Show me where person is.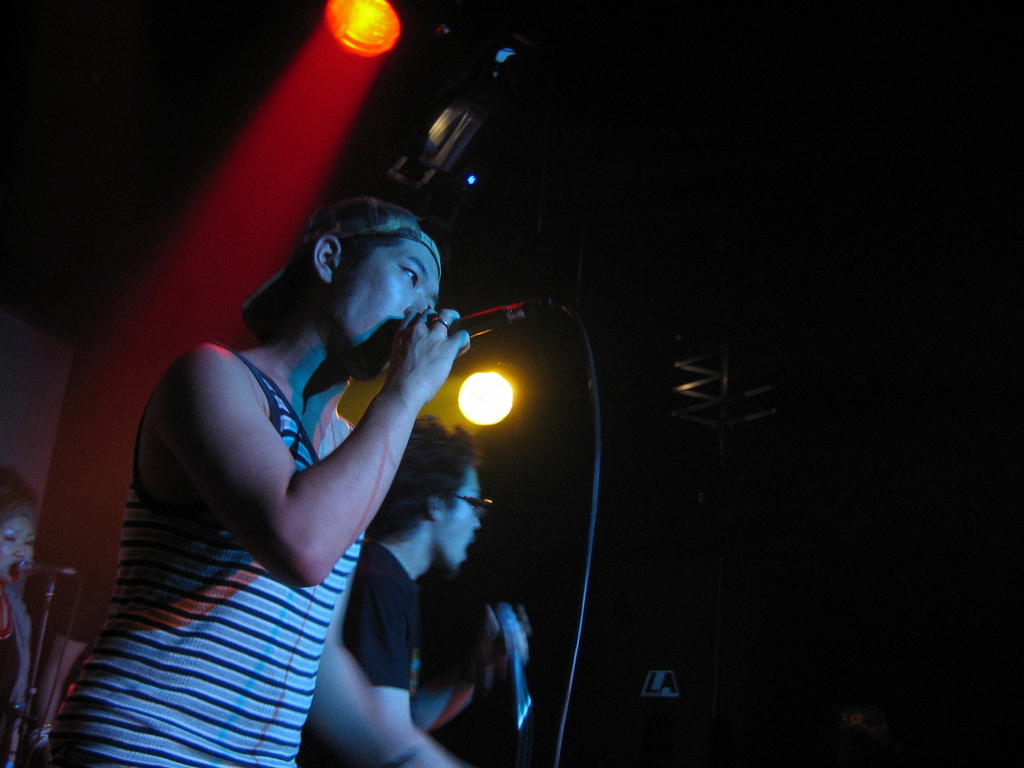
person is at 0 483 49 767.
